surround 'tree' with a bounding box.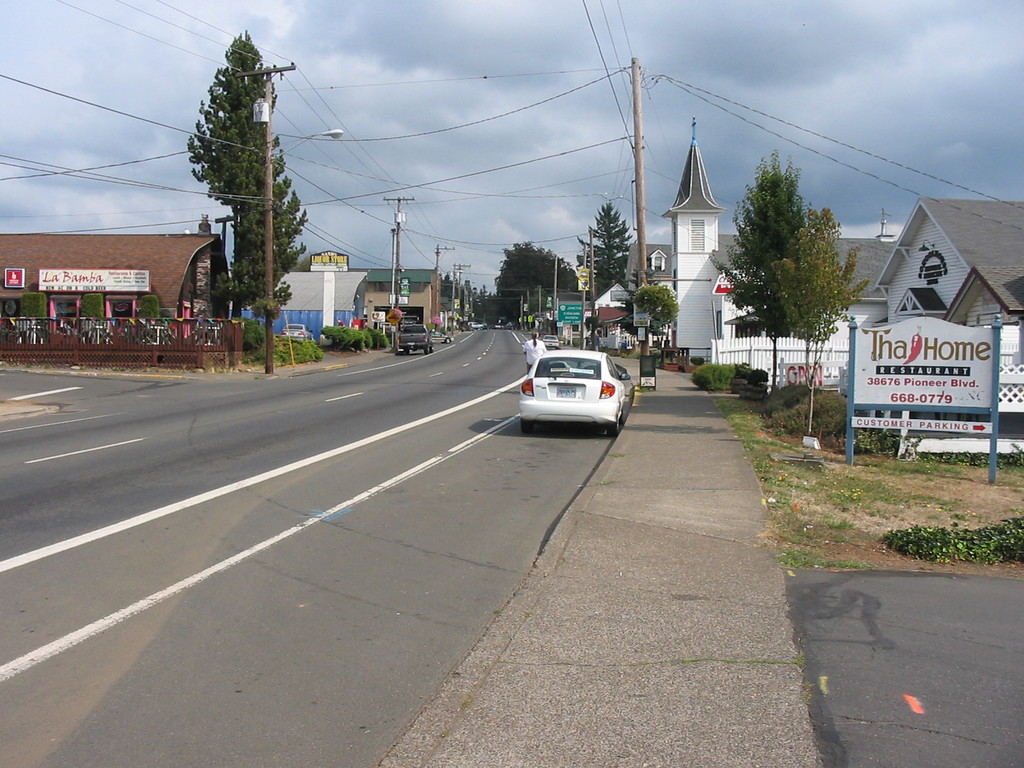
bbox(624, 283, 678, 361).
